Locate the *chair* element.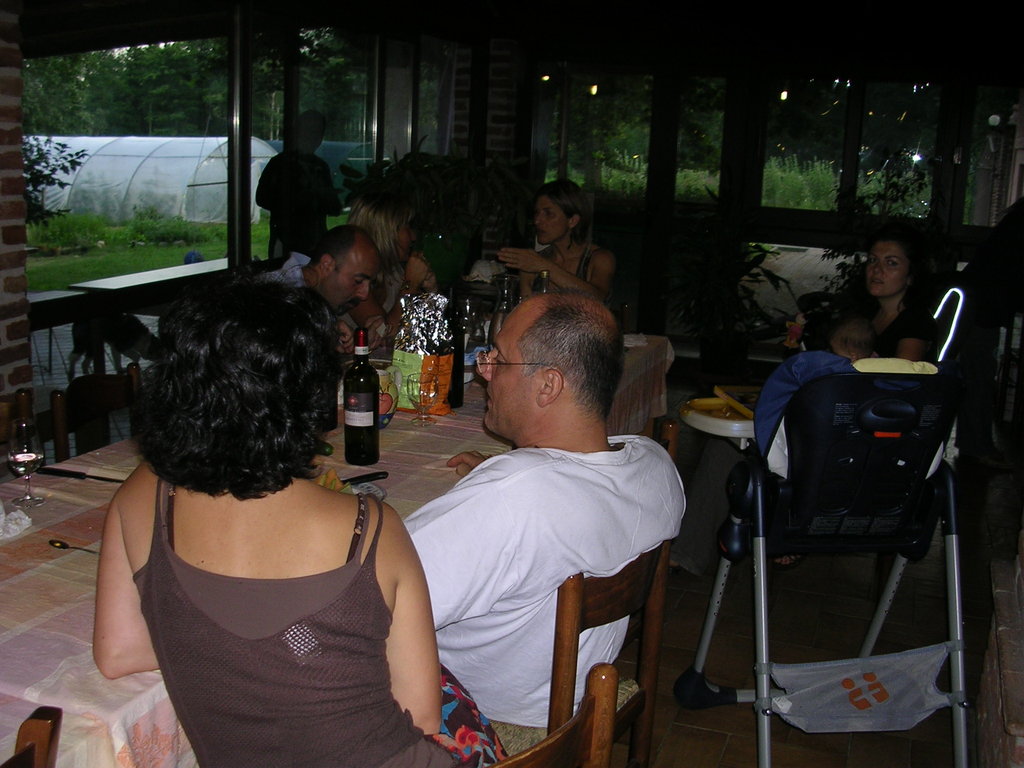
Element bbox: <region>486, 540, 670, 767</region>.
